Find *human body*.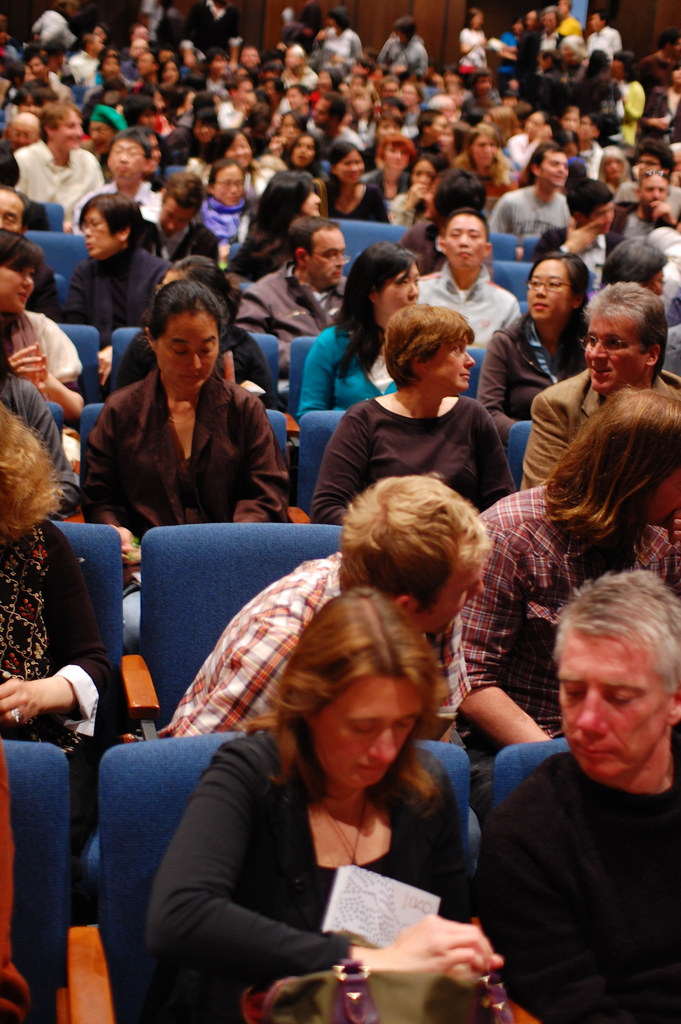
(left=409, top=111, right=463, bottom=161).
